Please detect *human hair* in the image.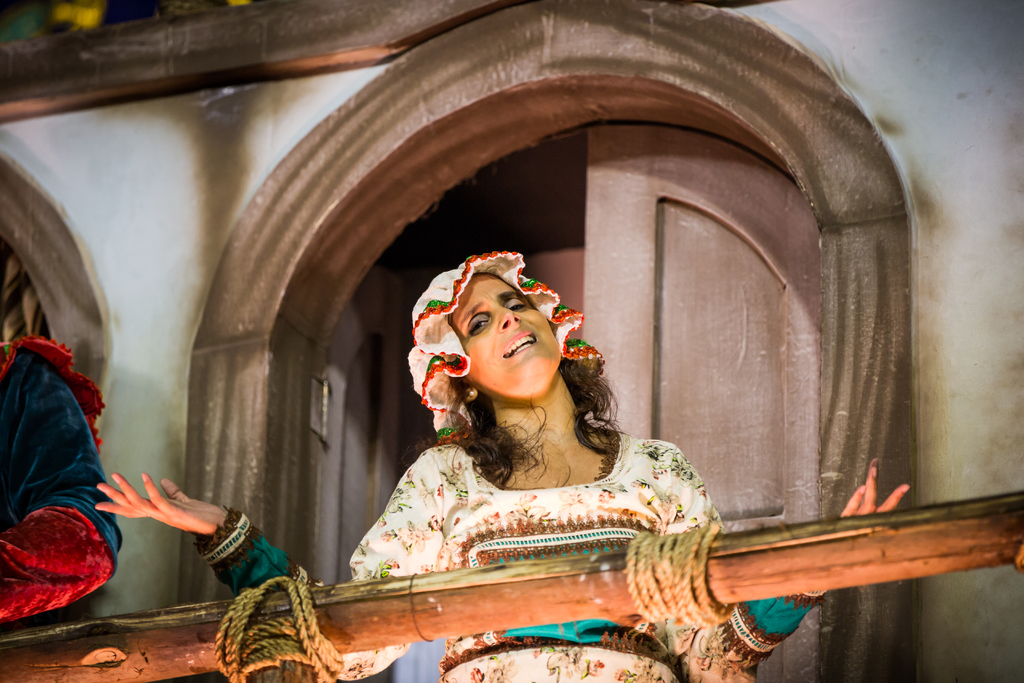
select_region(399, 265, 626, 482).
